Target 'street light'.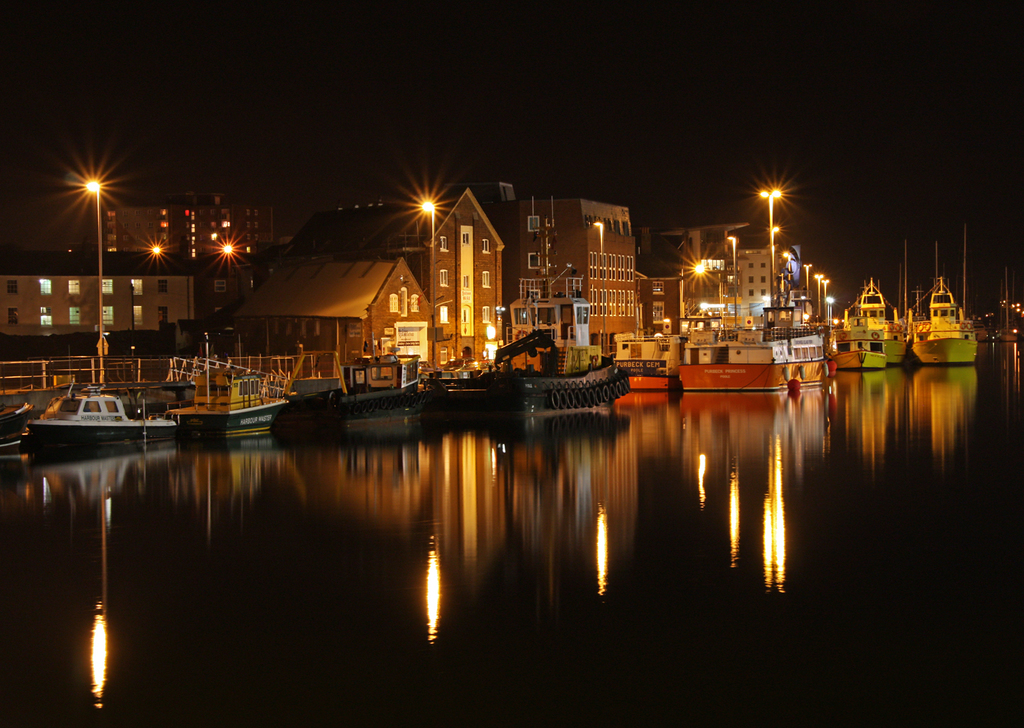
Target region: <region>764, 184, 786, 332</region>.
